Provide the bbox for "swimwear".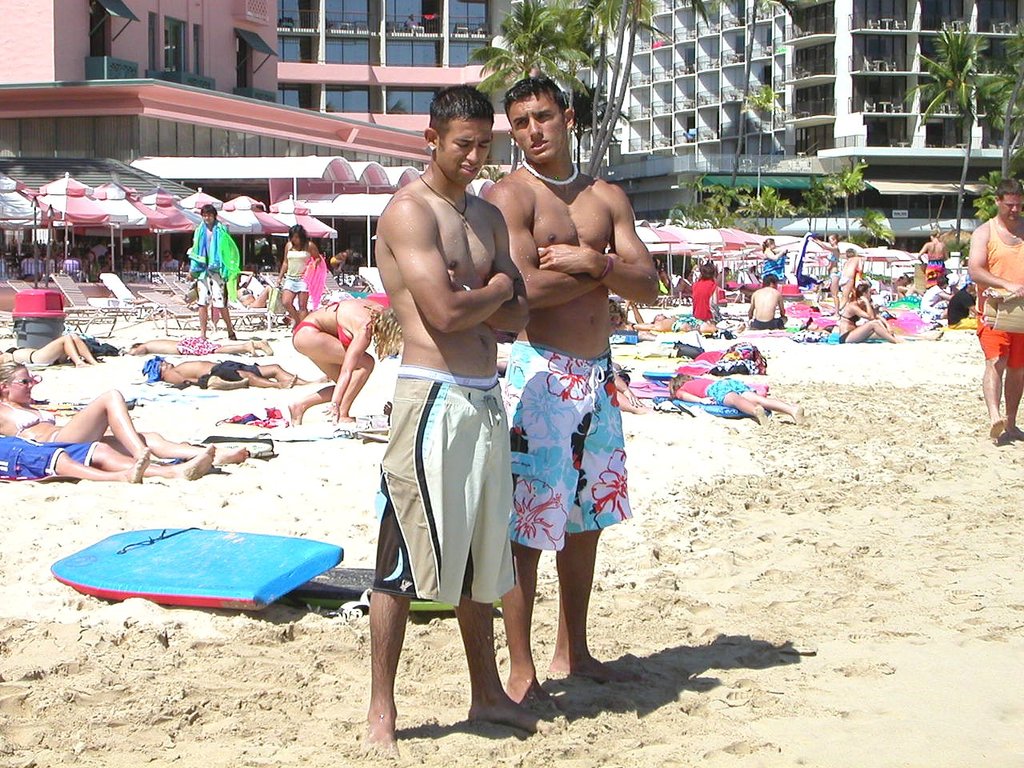
bbox=(194, 270, 228, 310).
